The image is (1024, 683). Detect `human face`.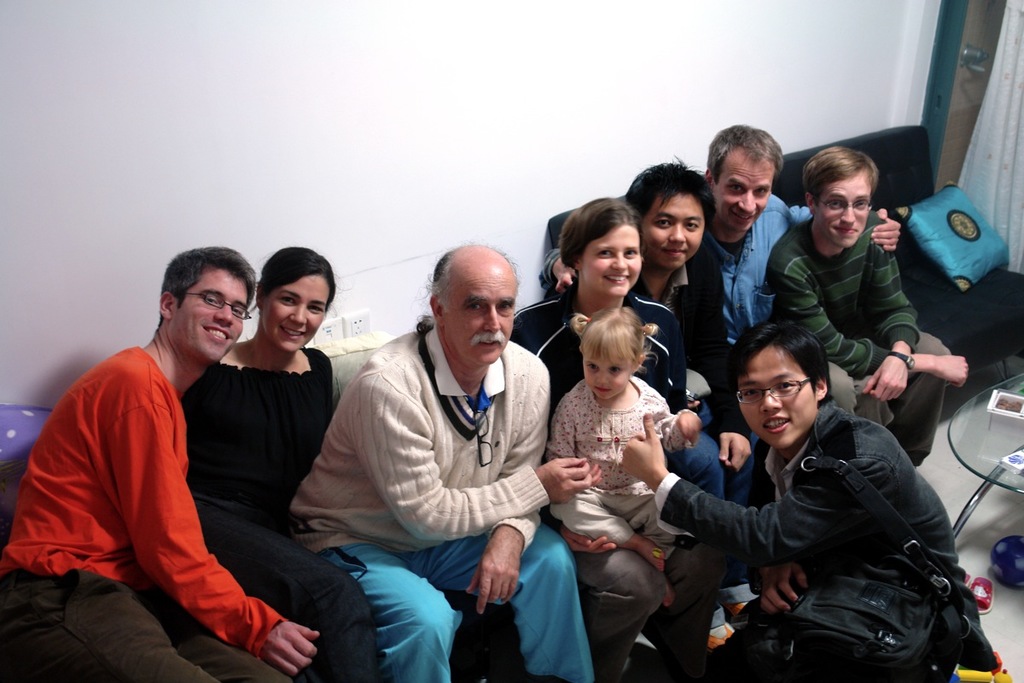
Detection: pyautogui.locateOnScreen(644, 190, 709, 271).
